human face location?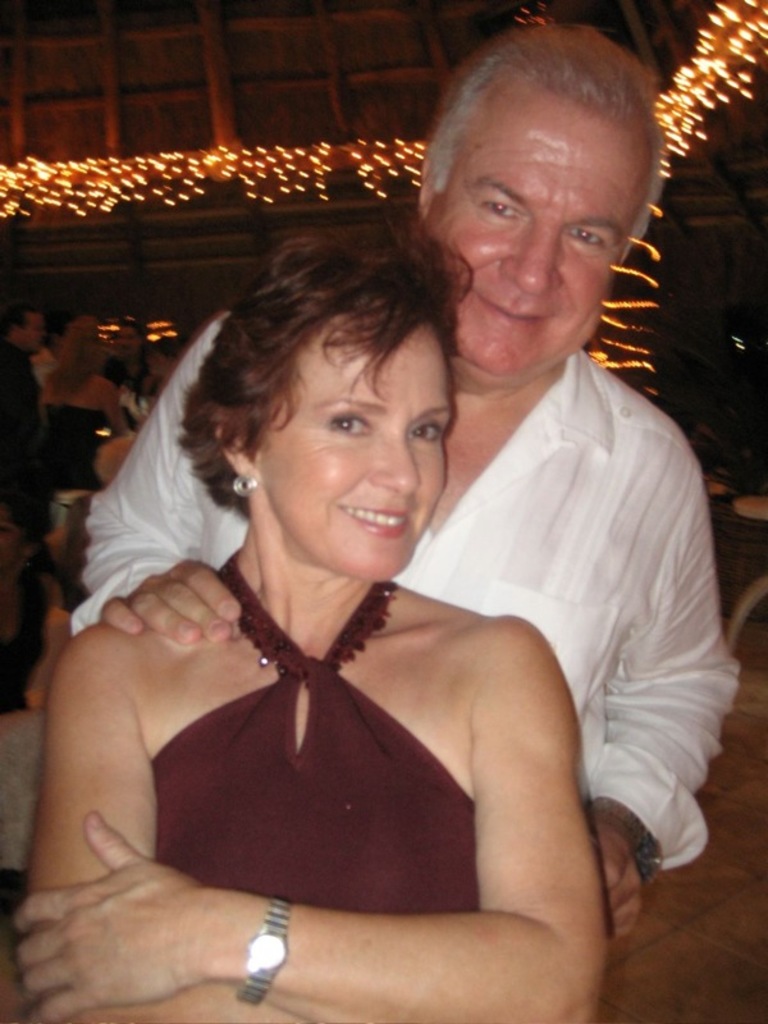
251,310,445,585
